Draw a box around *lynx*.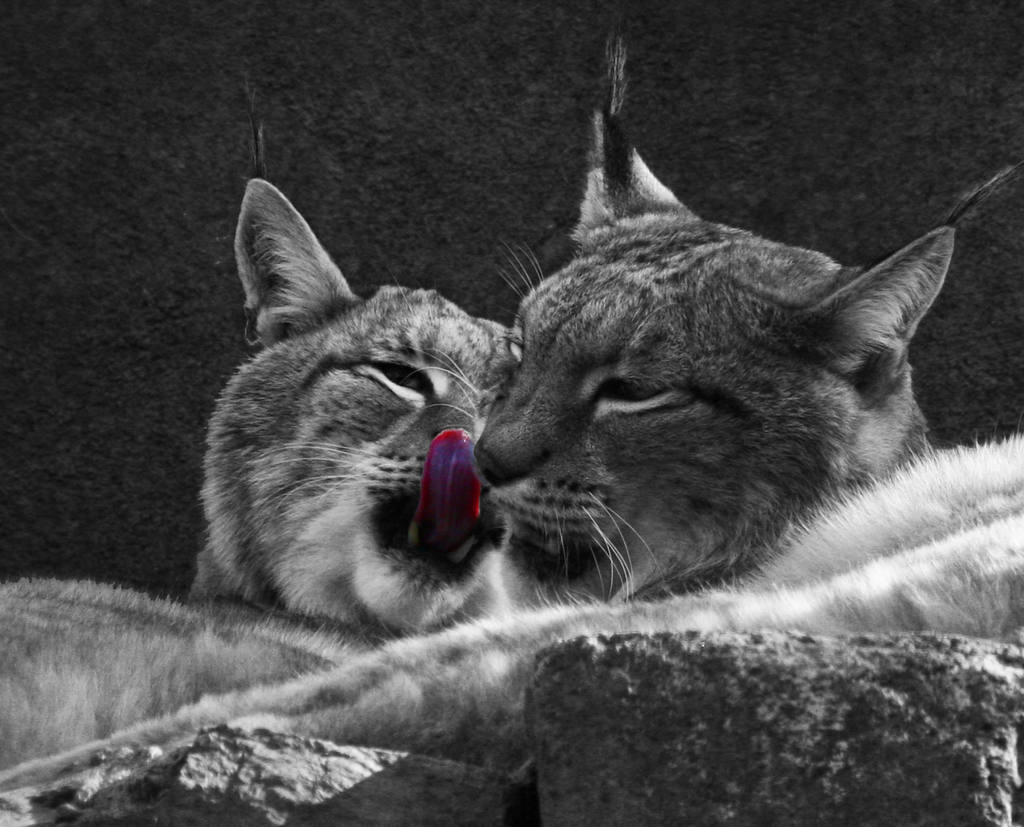
<region>401, 8, 1023, 779</region>.
